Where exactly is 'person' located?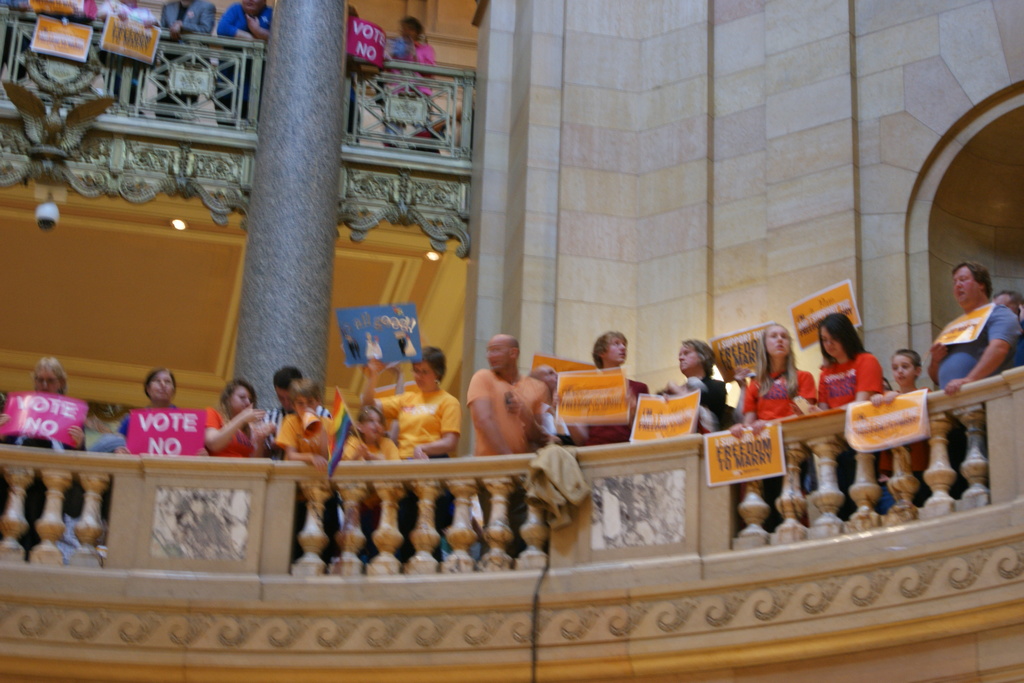
Its bounding box is x1=372 y1=10 x2=430 y2=128.
